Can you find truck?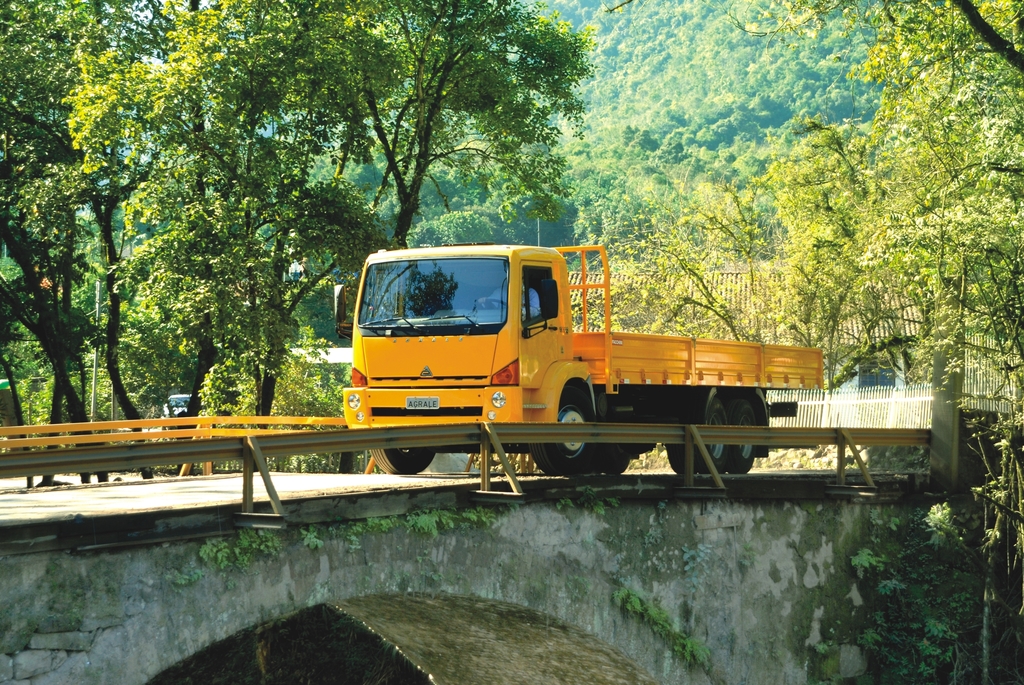
Yes, bounding box: 316/230/823/487.
